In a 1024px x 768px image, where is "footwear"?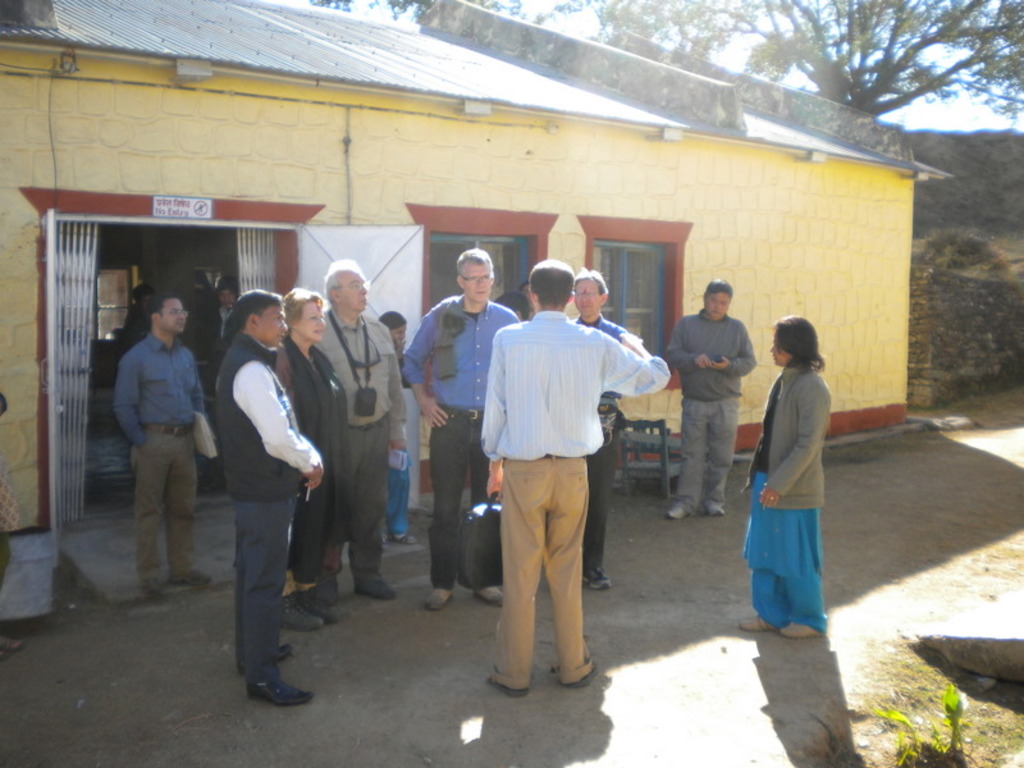
[left=774, top=622, right=820, bottom=640].
